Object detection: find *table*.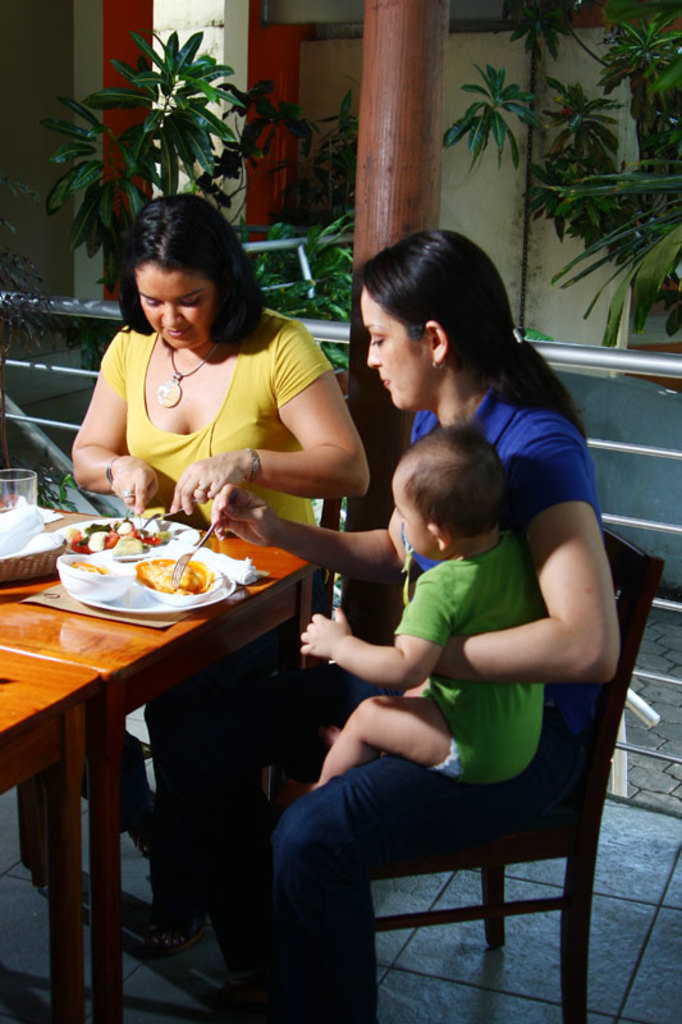
crop(19, 493, 301, 996).
